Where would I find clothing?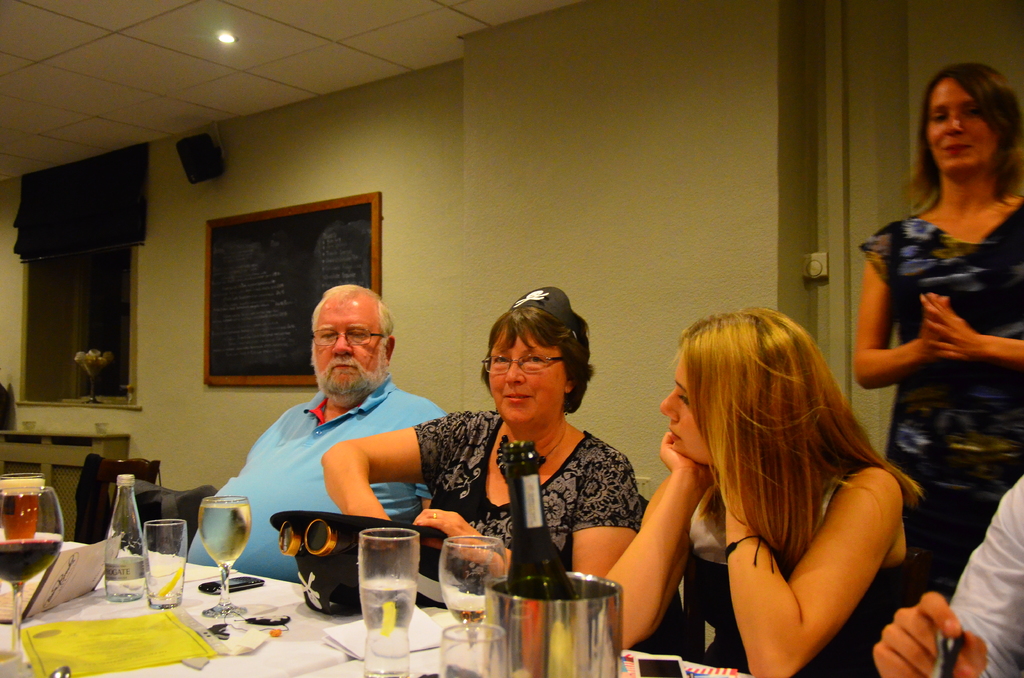
At (x1=407, y1=407, x2=642, y2=590).
